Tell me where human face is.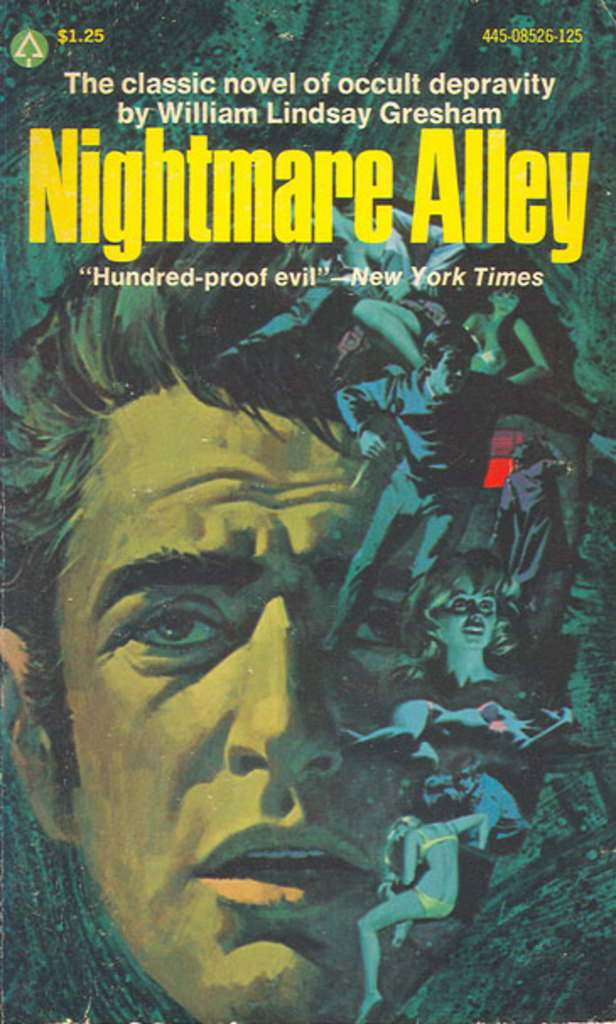
human face is at Rect(39, 368, 403, 1019).
